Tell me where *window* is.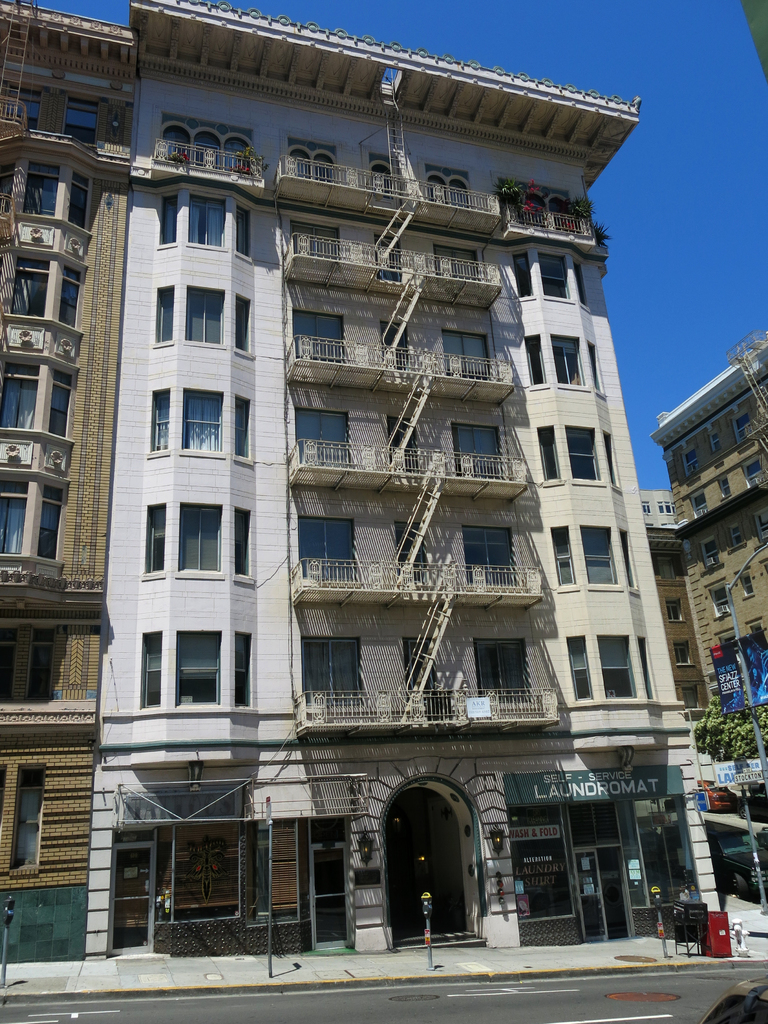
*window* is at pyautogui.locateOnScreen(48, 371, 72, 442).
